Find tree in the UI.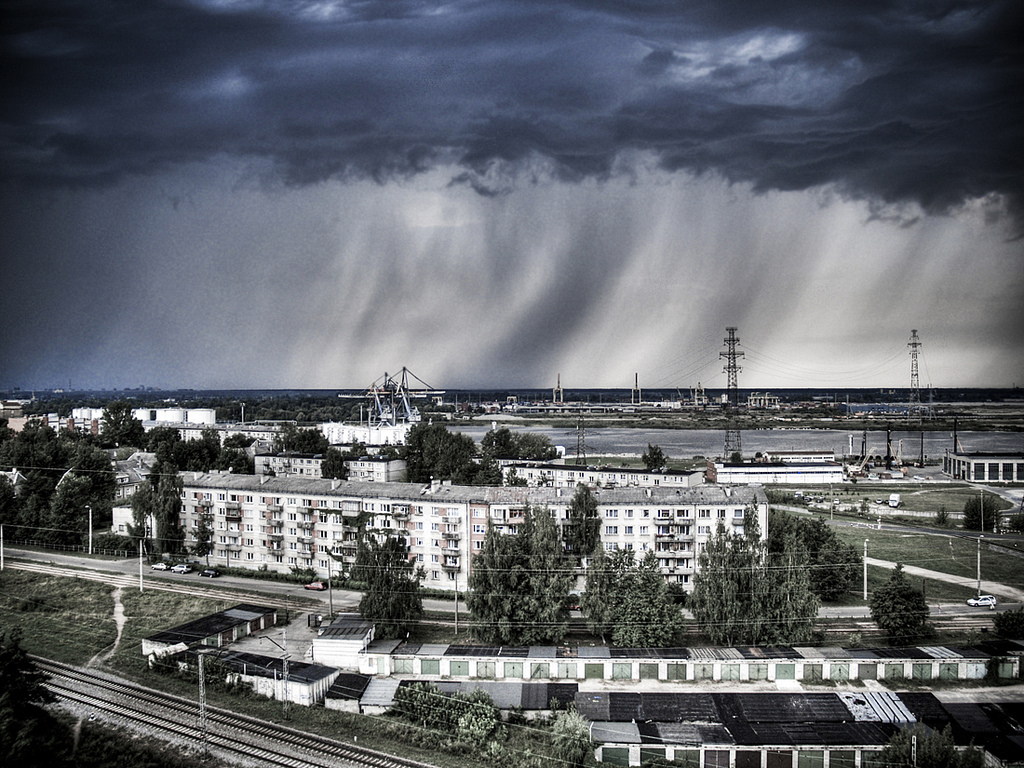
UI element at (left=695, top=505, right=835, bottom=660).
